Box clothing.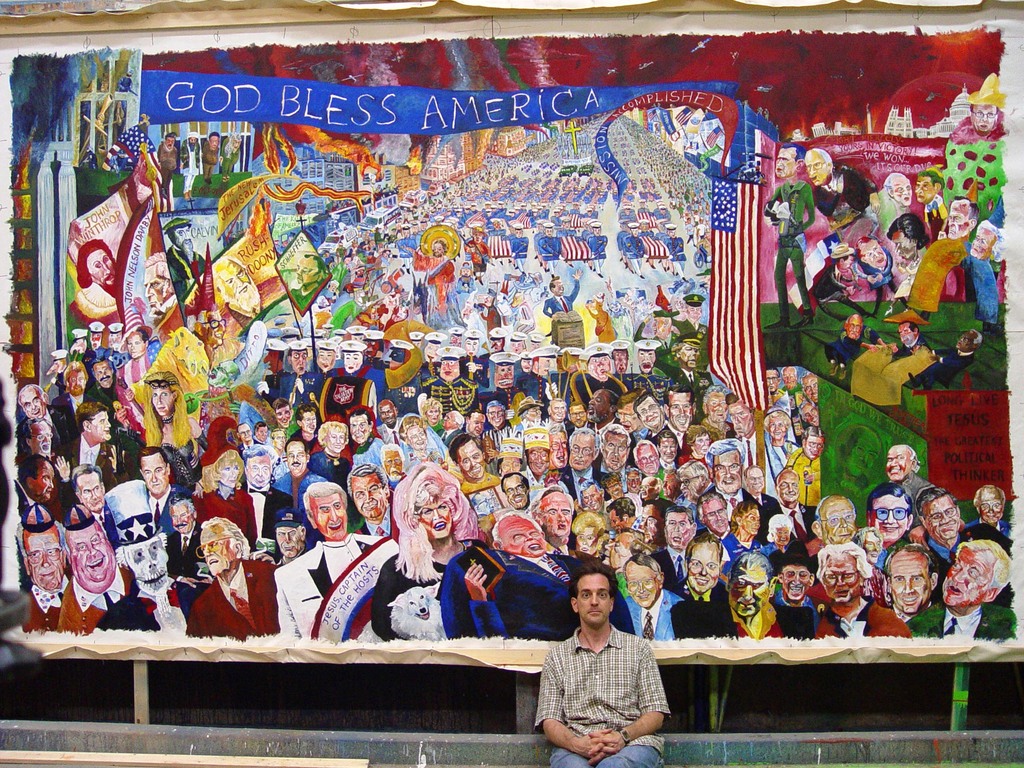
Rect(765, 179, 809, 321).
